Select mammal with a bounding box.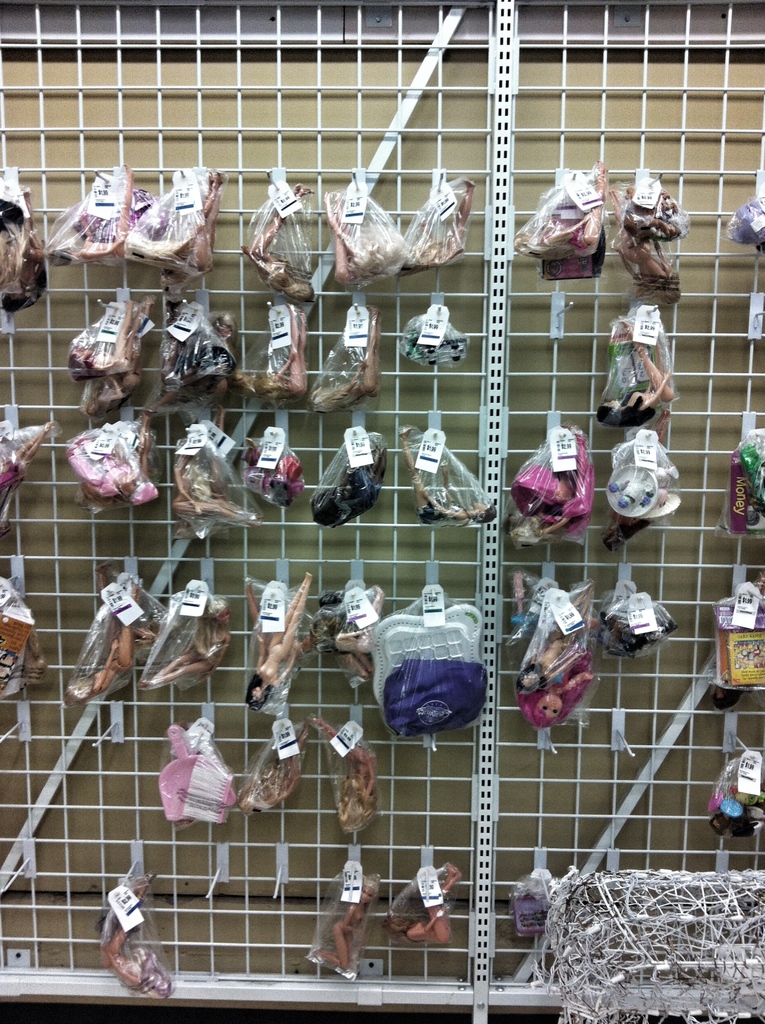
(x1=400, y1=419, x2=486, y2=522).
